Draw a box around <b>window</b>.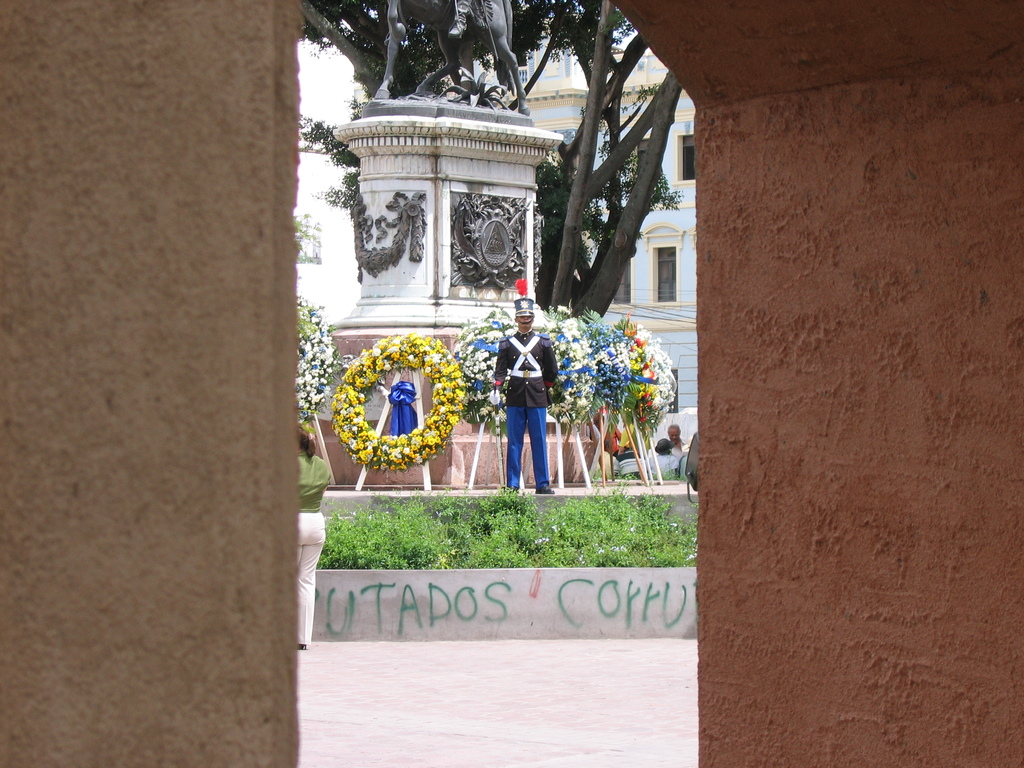
box(641, 227, 683, 303).
